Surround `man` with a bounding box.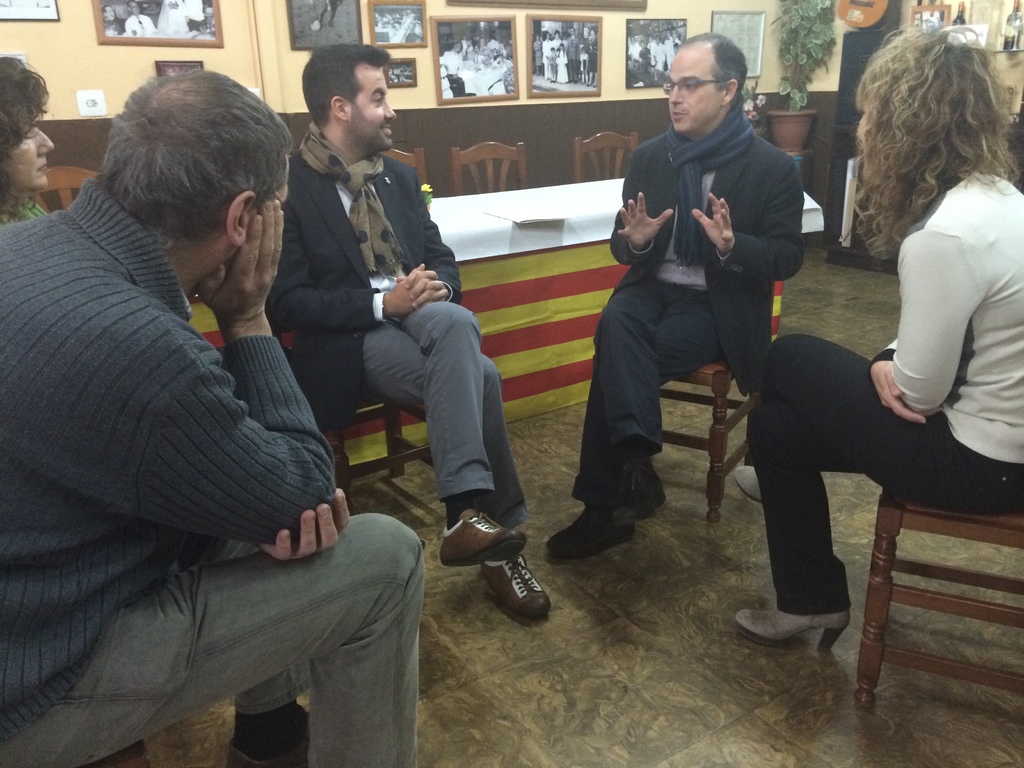
box(577, 60, 810, 556).
